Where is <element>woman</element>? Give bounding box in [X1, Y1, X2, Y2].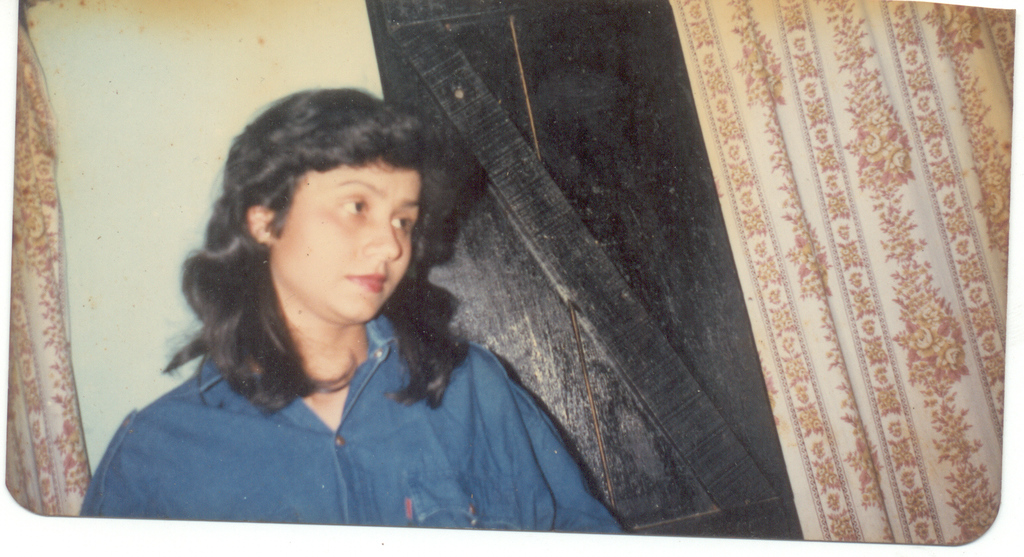
[113, 68, 600, 543].
